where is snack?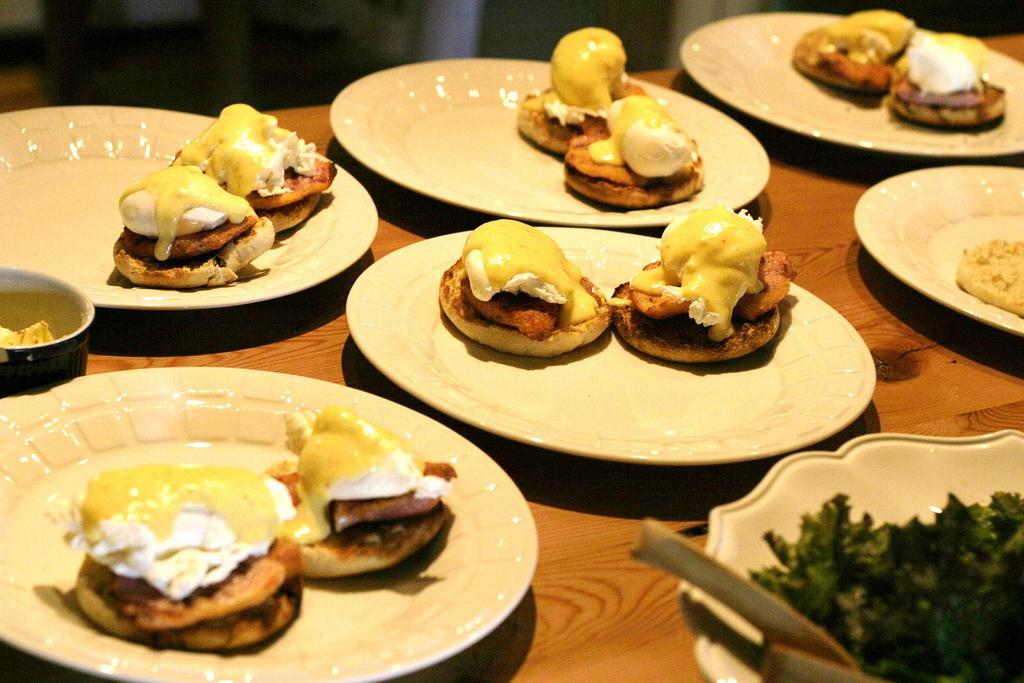
region(104, 165, 274, 286).
